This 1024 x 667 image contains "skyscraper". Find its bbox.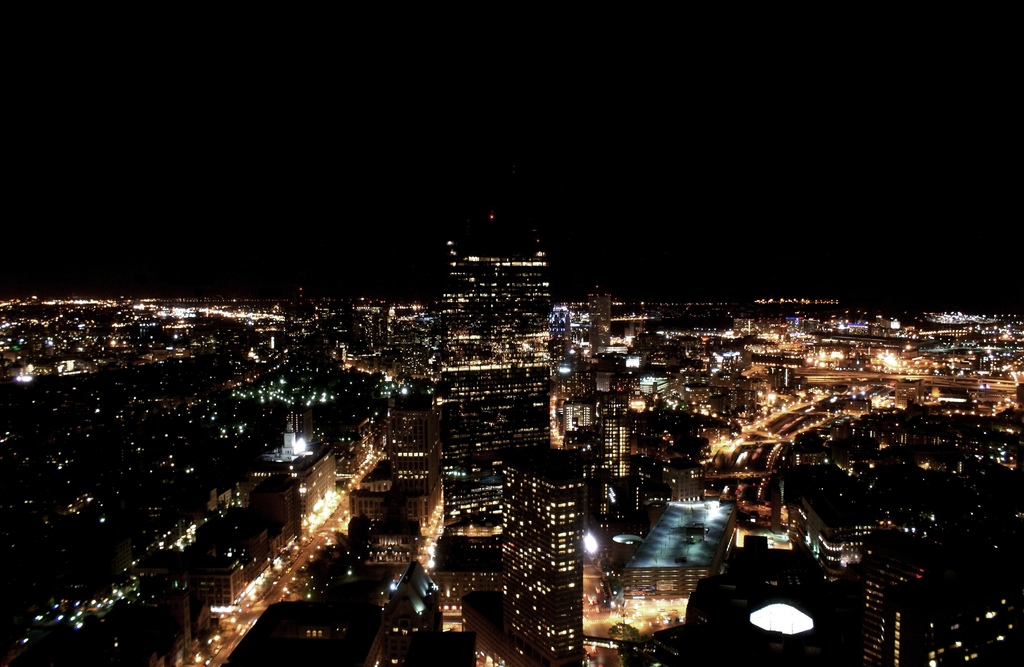
<bbox>447, 230, 552, 523</bbox>.
